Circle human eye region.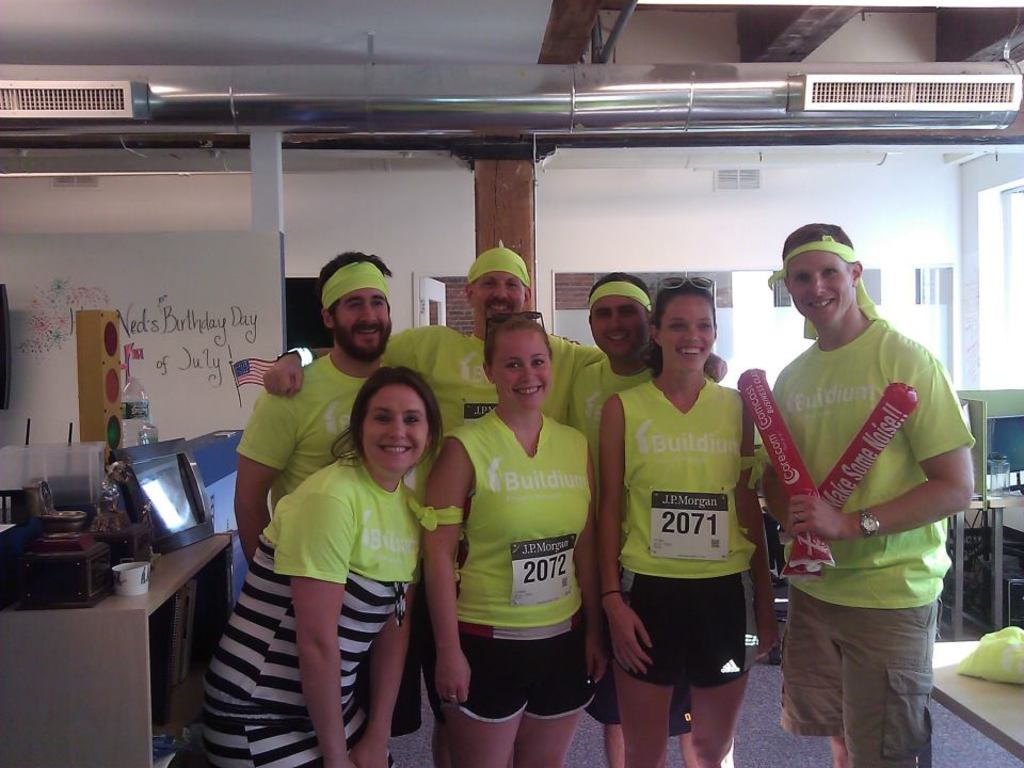
Region: {"left": 820, "top": 263, "right": 838, "bottom": 279}.
